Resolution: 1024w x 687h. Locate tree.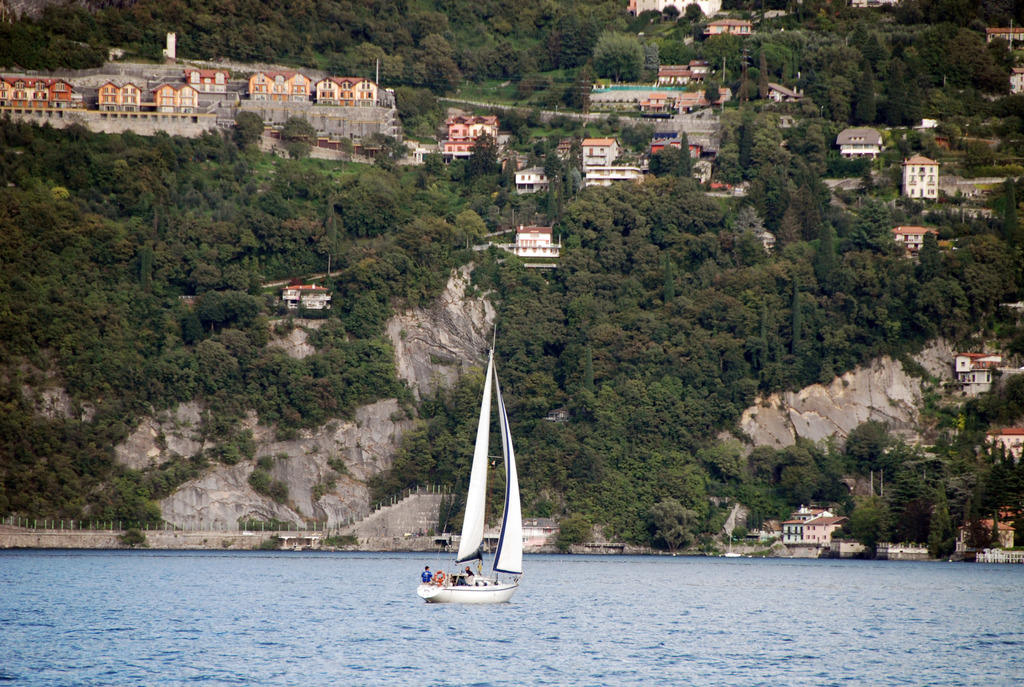
rect(661, 3, 680, 20).
